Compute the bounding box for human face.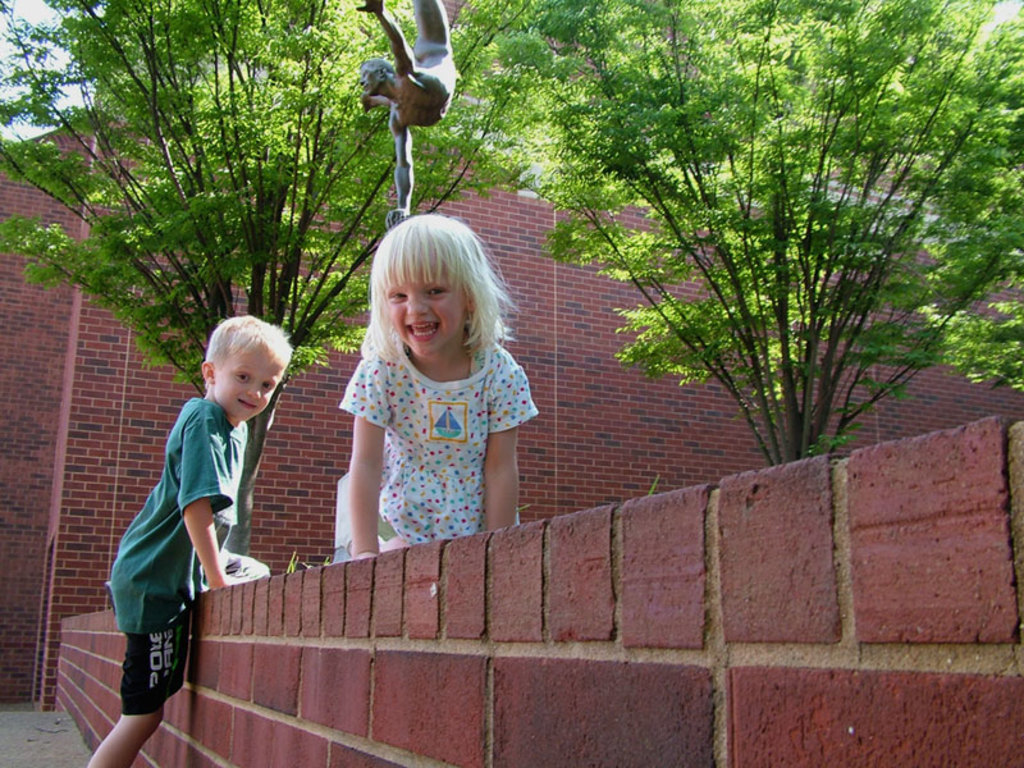
384/255/463/352.
